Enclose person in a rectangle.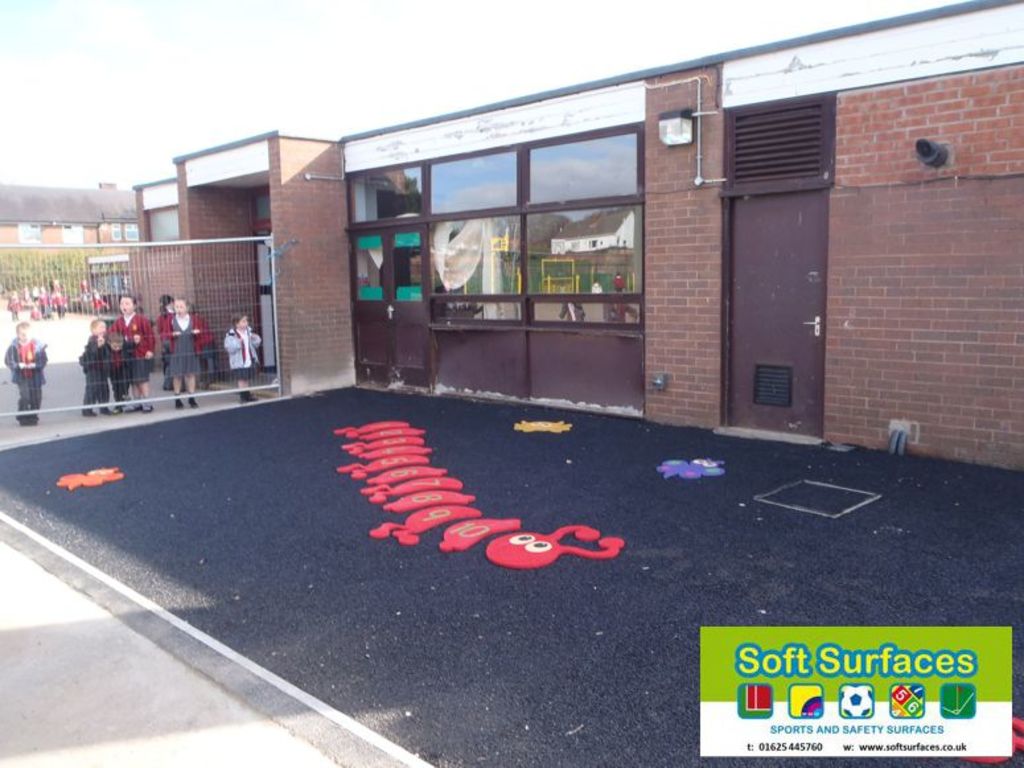
x1=90, y1=291, x2=104, y2=312.
